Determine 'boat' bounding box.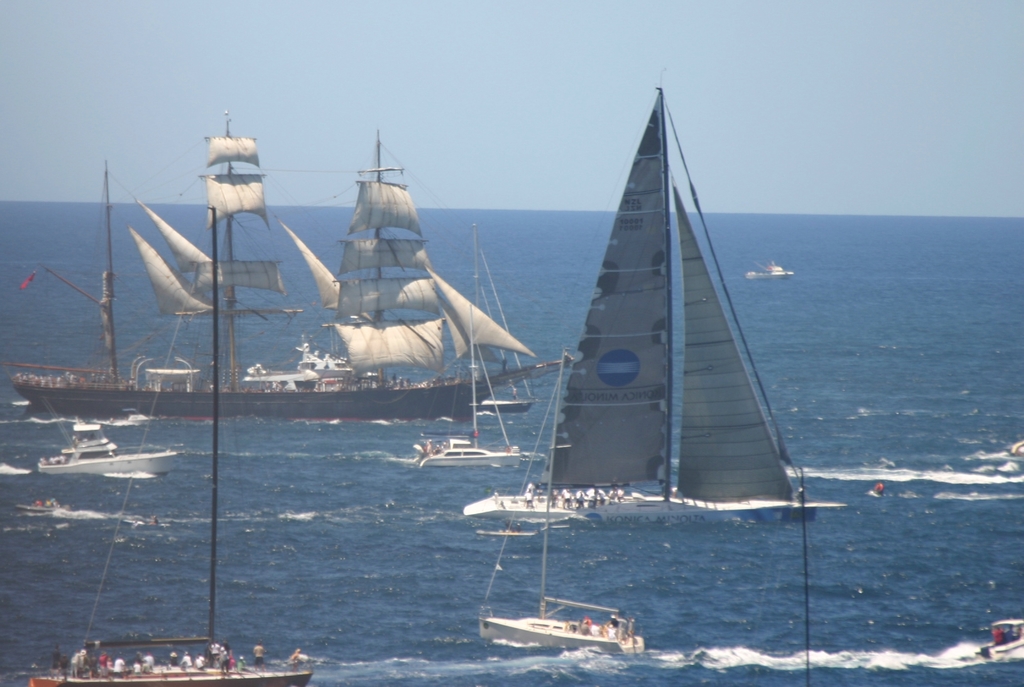
Determined: detection(413, 436, 521, 468).
